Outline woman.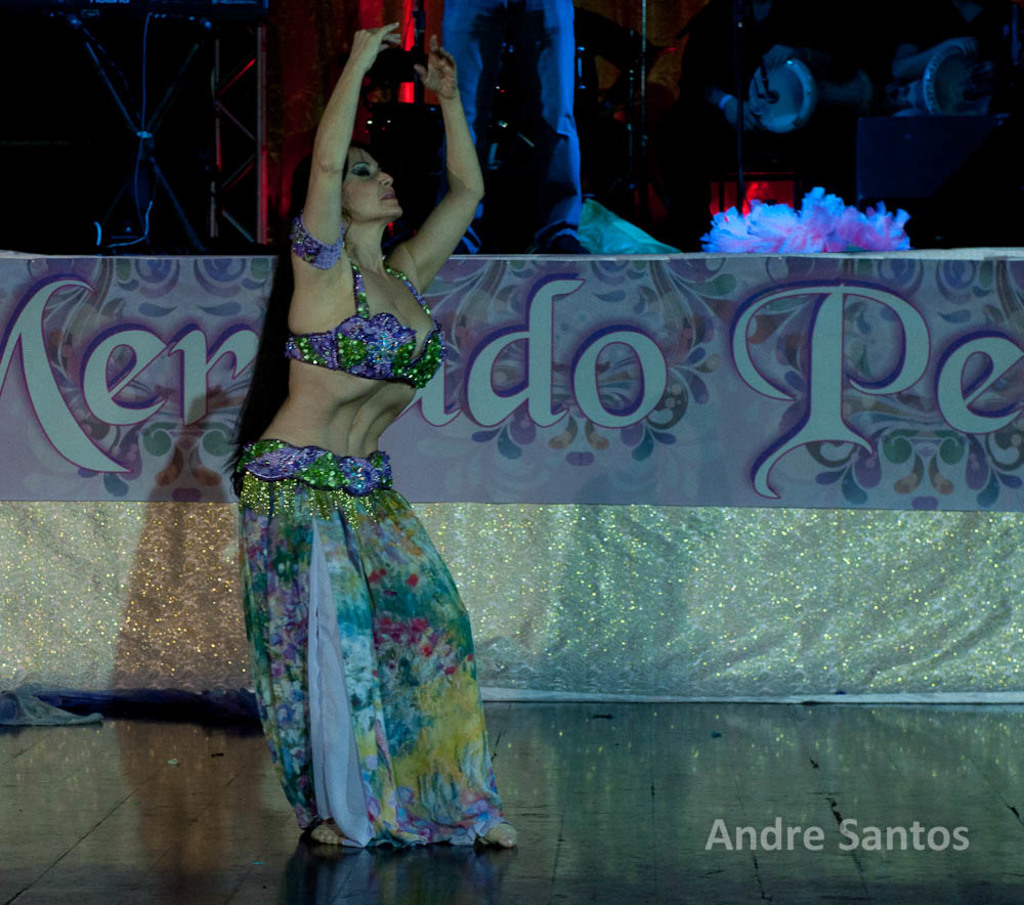
Outline: [left=206, top=46, right=506, bottom=878].
